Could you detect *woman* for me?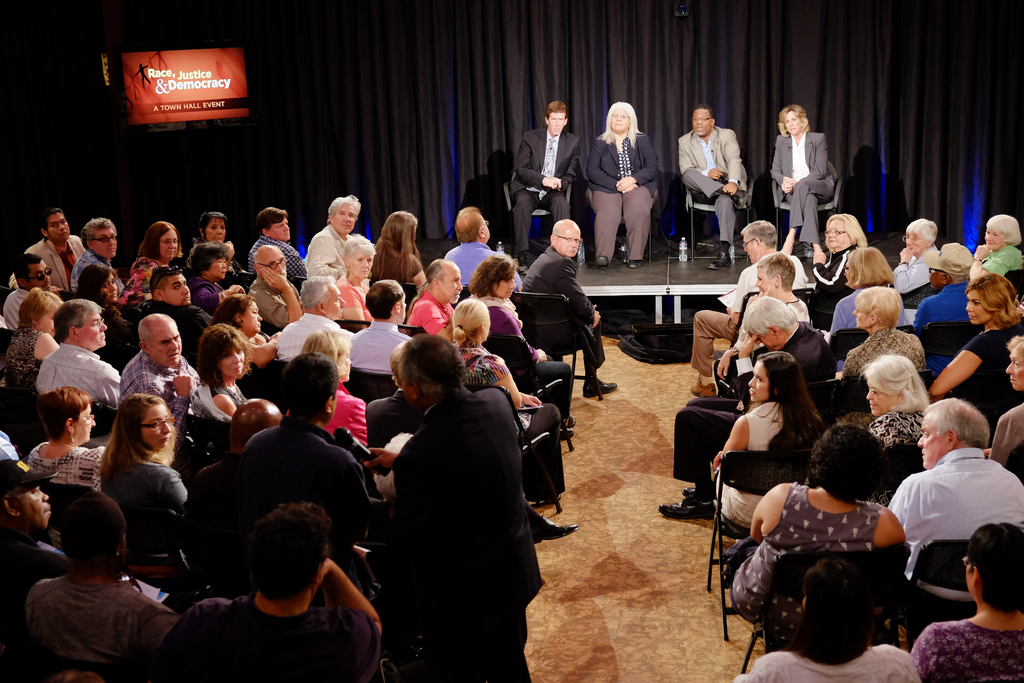
Detection result: 119:217:190:306.
